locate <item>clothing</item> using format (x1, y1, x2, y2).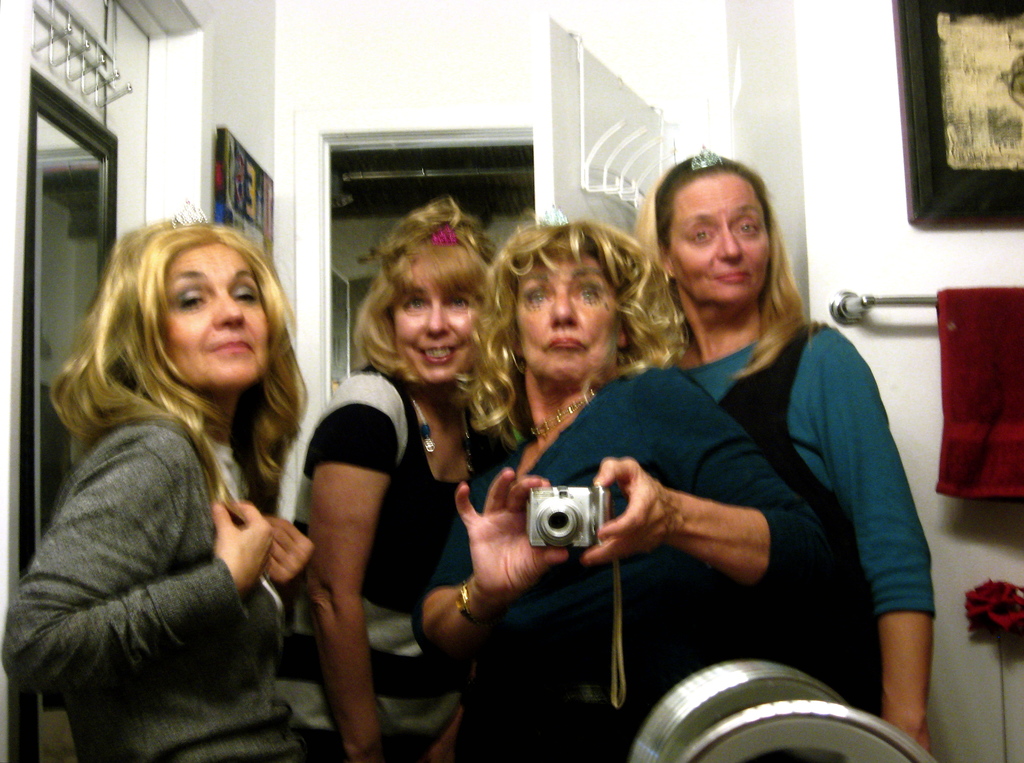
(692, 326, 944, 715).
